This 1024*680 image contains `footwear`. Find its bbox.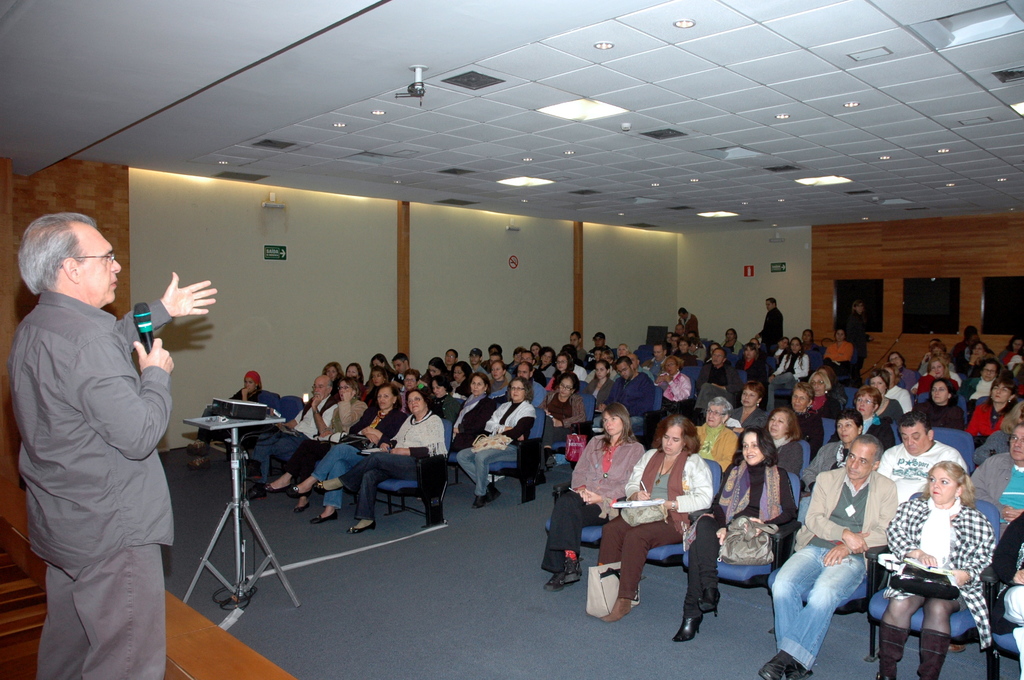
<bbox>242, 485, 266, 498</bbox>.
